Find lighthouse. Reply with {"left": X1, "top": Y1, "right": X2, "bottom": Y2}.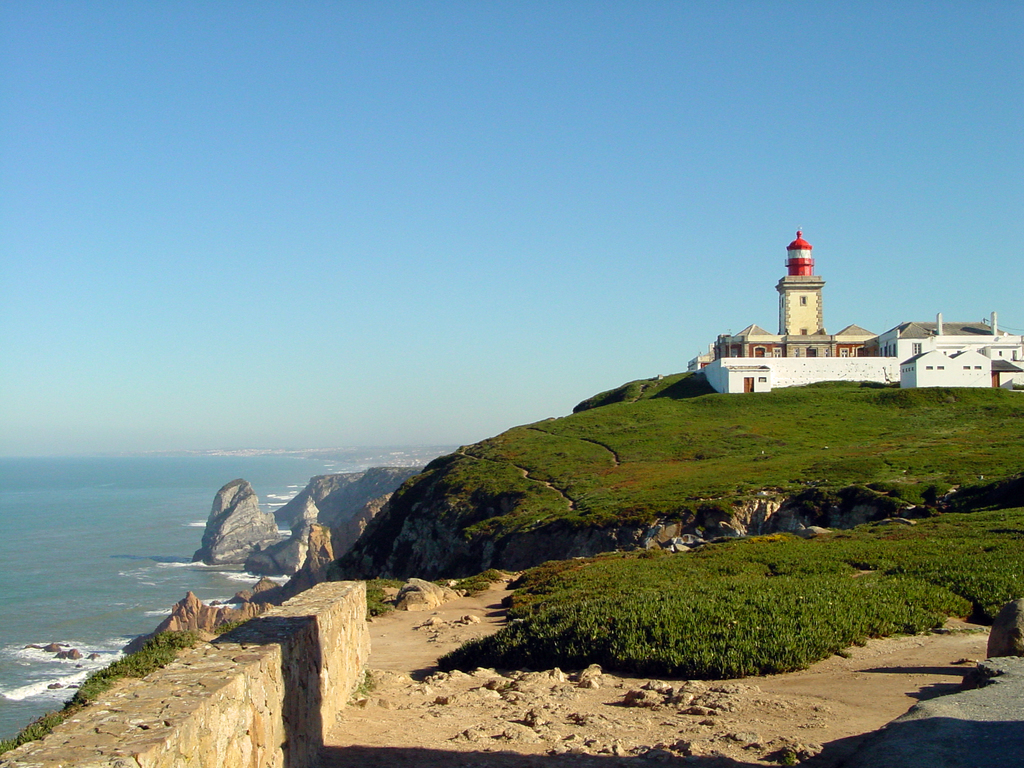
{"left": 781, "top": 230, "right": 816, "bottom": 274}.
